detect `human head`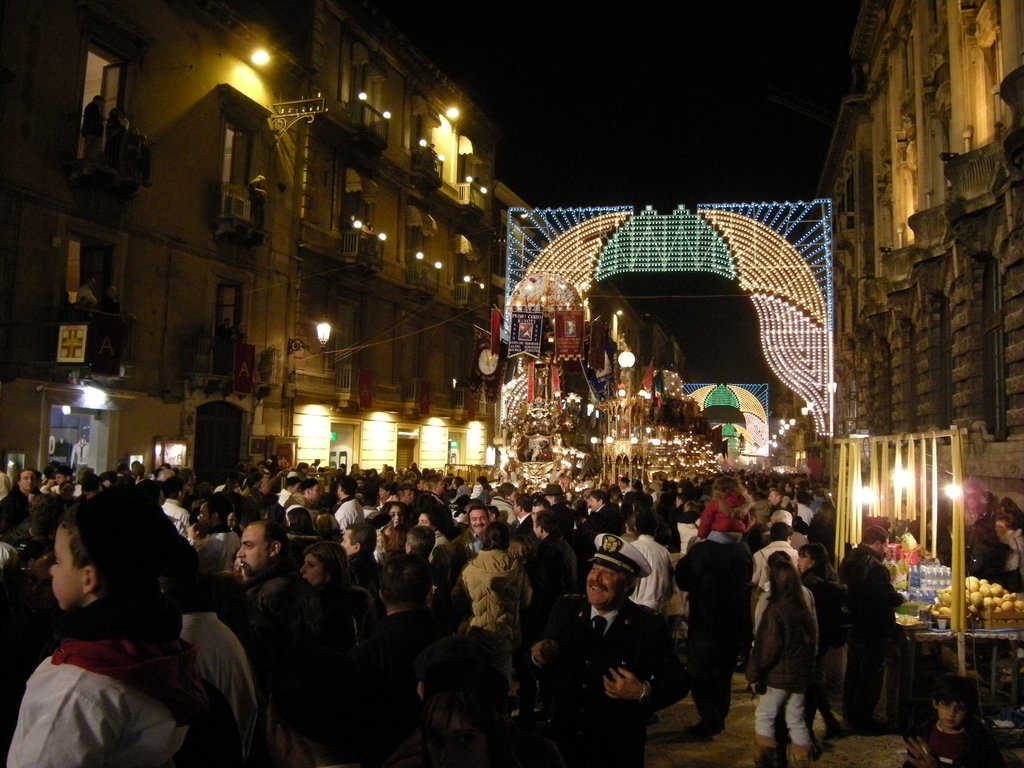
(x1=296, y1=461, x2=308, y2=472)
